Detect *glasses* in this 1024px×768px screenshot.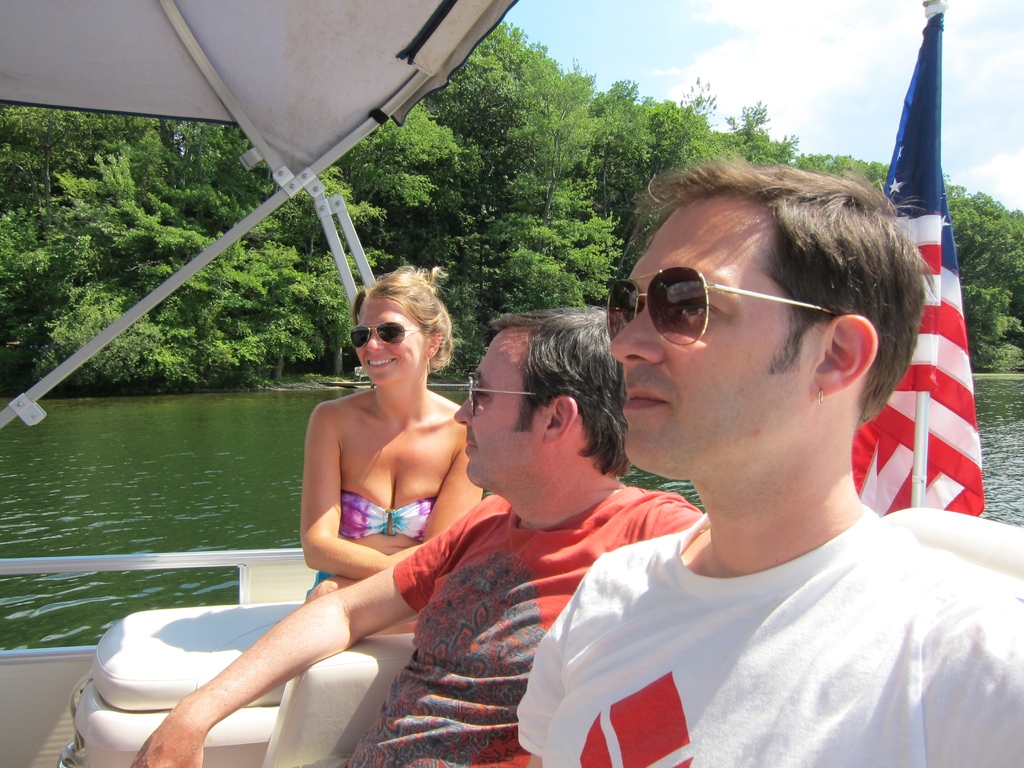
Detection: [605,265,860,353].
